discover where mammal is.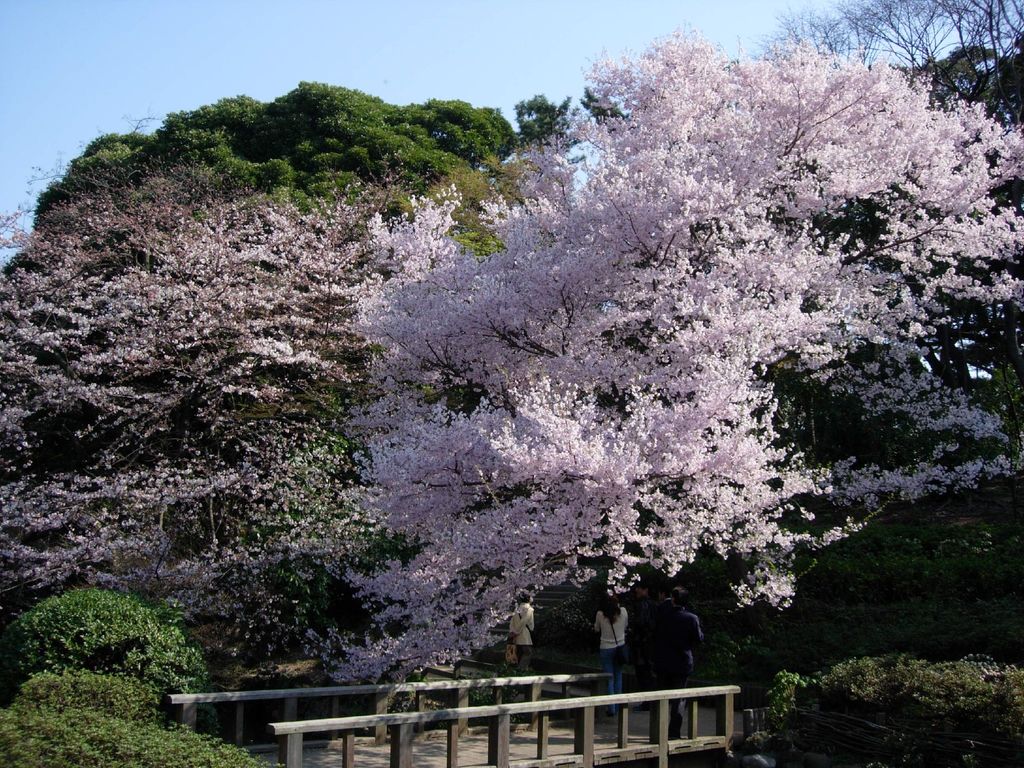
Discovered at rect(595, 591, 629, 709).
